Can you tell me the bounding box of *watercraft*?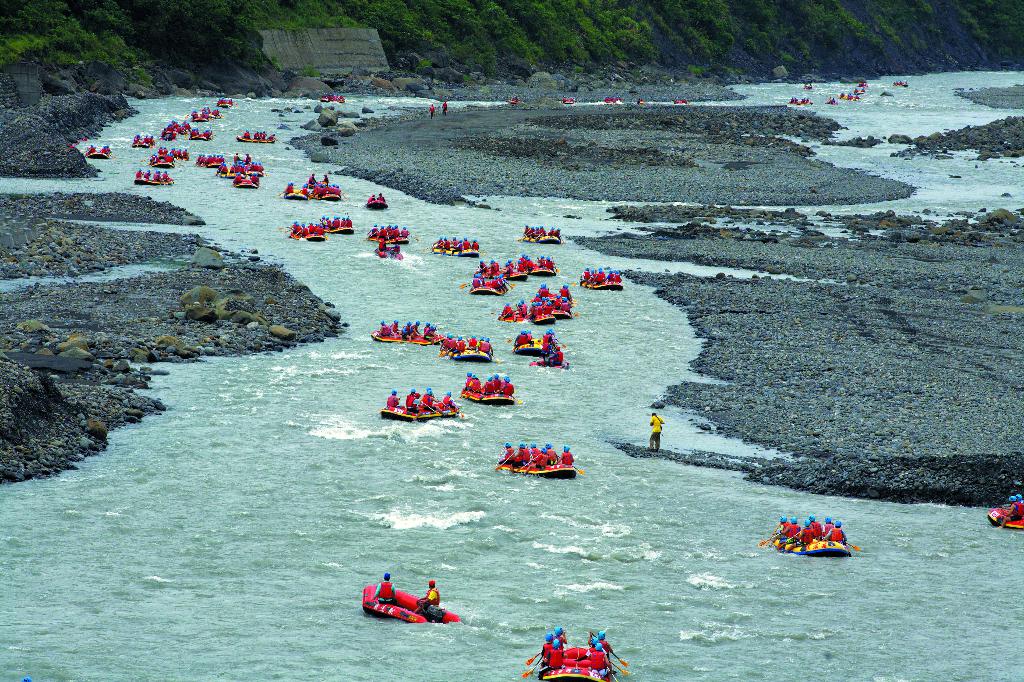
box(529, 233, 562, 241).
